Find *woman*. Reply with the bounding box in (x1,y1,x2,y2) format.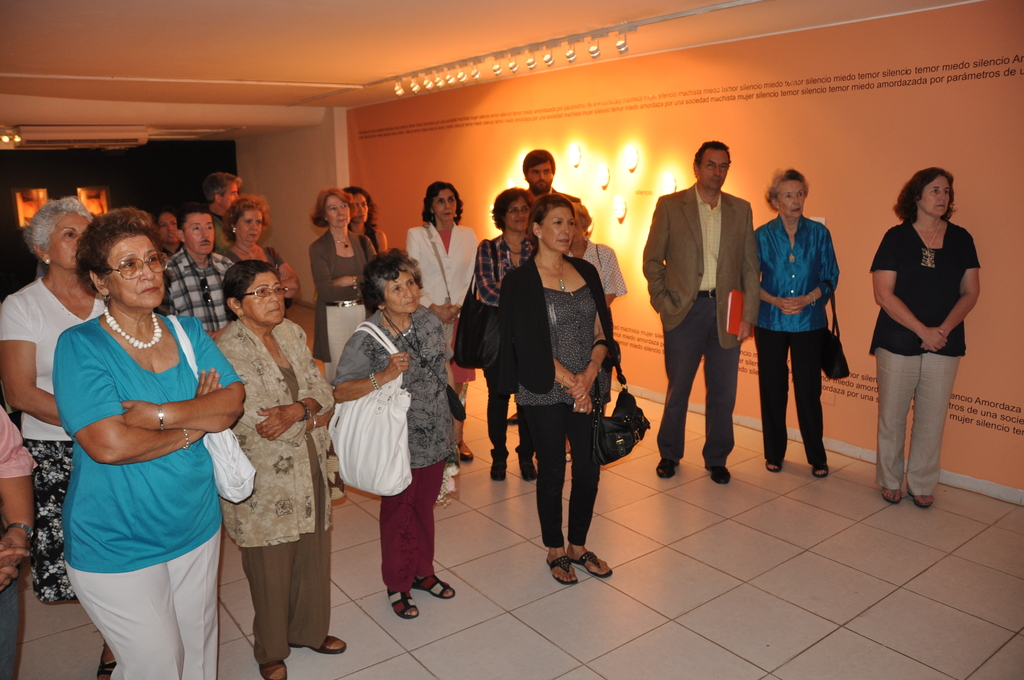
(227,194,303,303).
